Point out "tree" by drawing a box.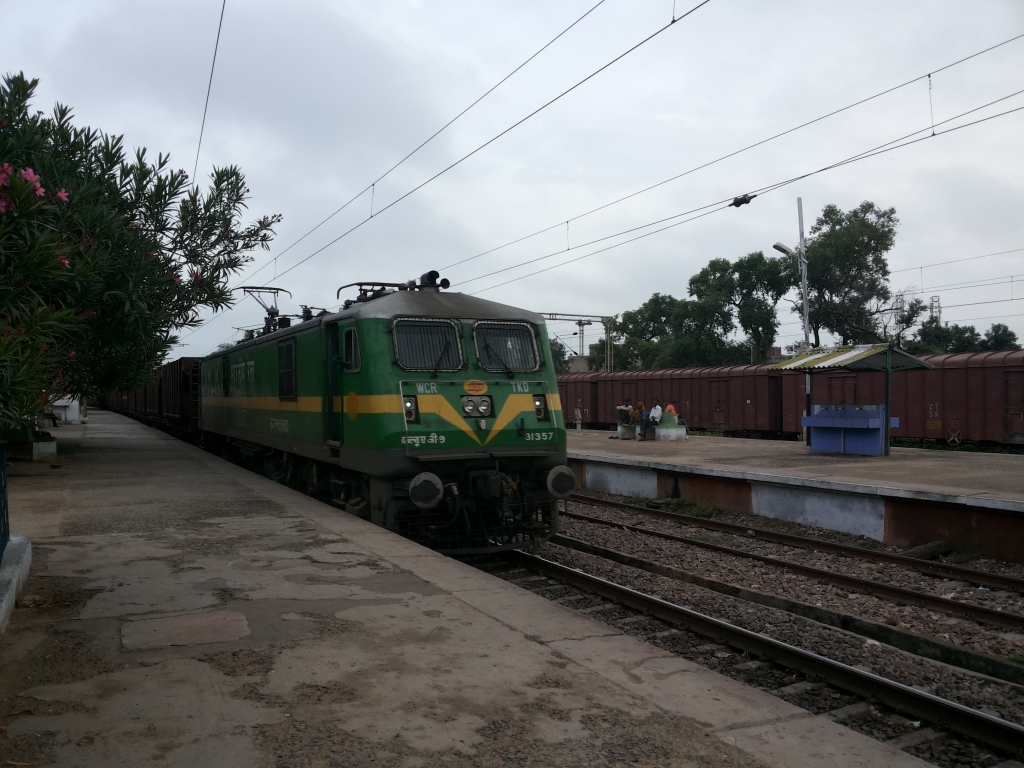
x1=584 y1=342 x2=626 y2=372.
